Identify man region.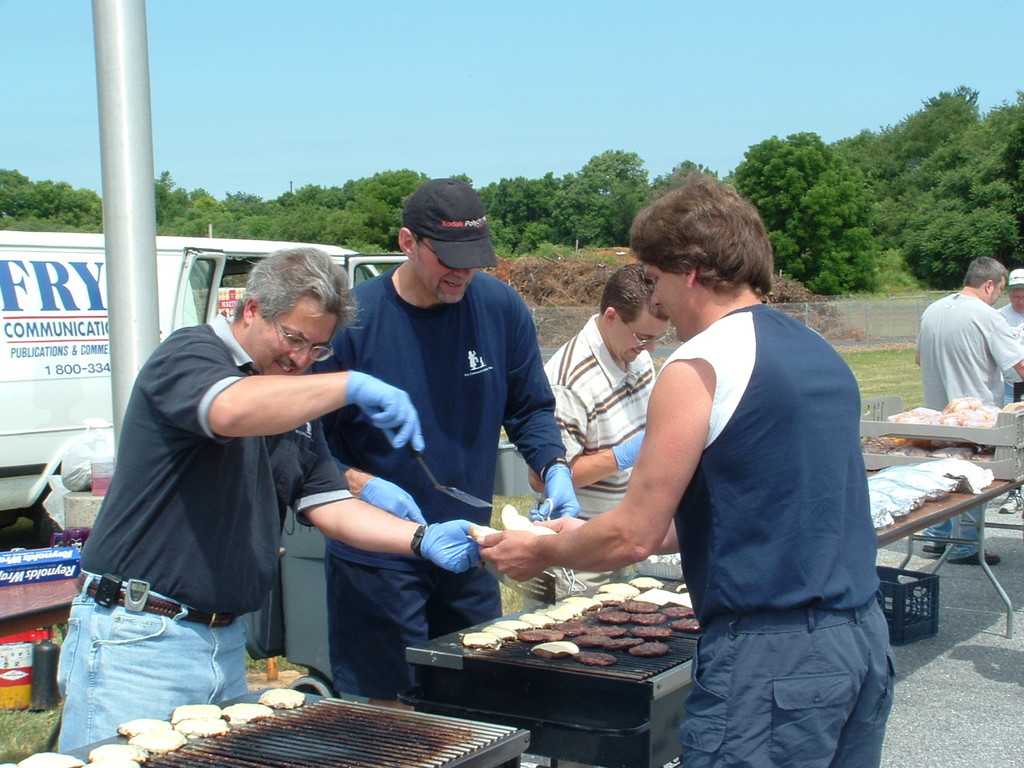
Region: box=[54, 242, 481, 748].
